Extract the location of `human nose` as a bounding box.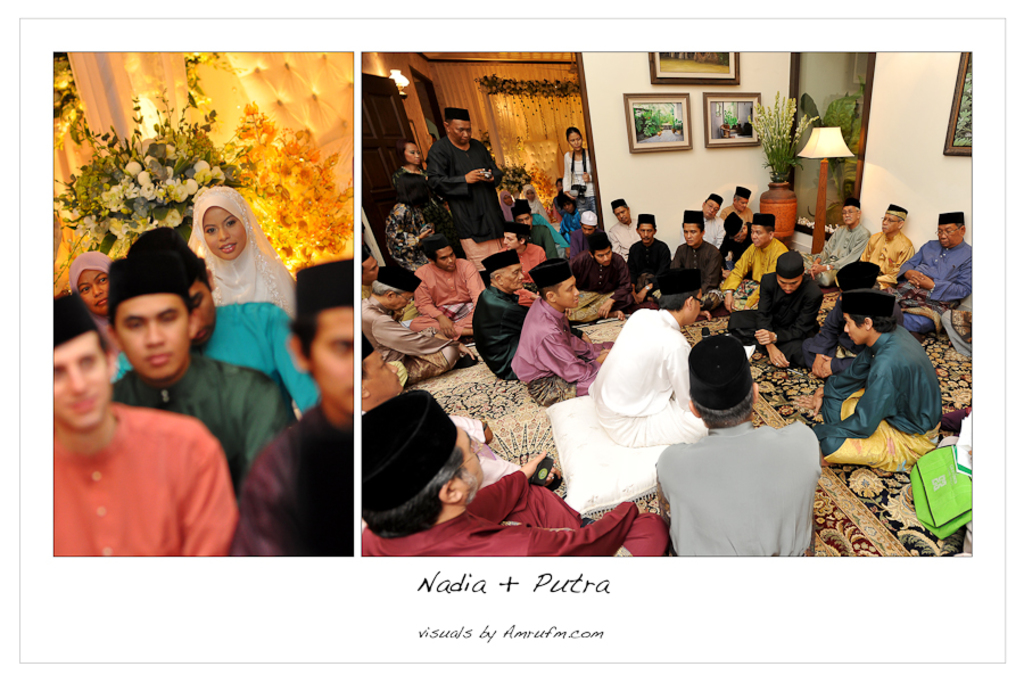
select_region(785, 282, 791, 289).
